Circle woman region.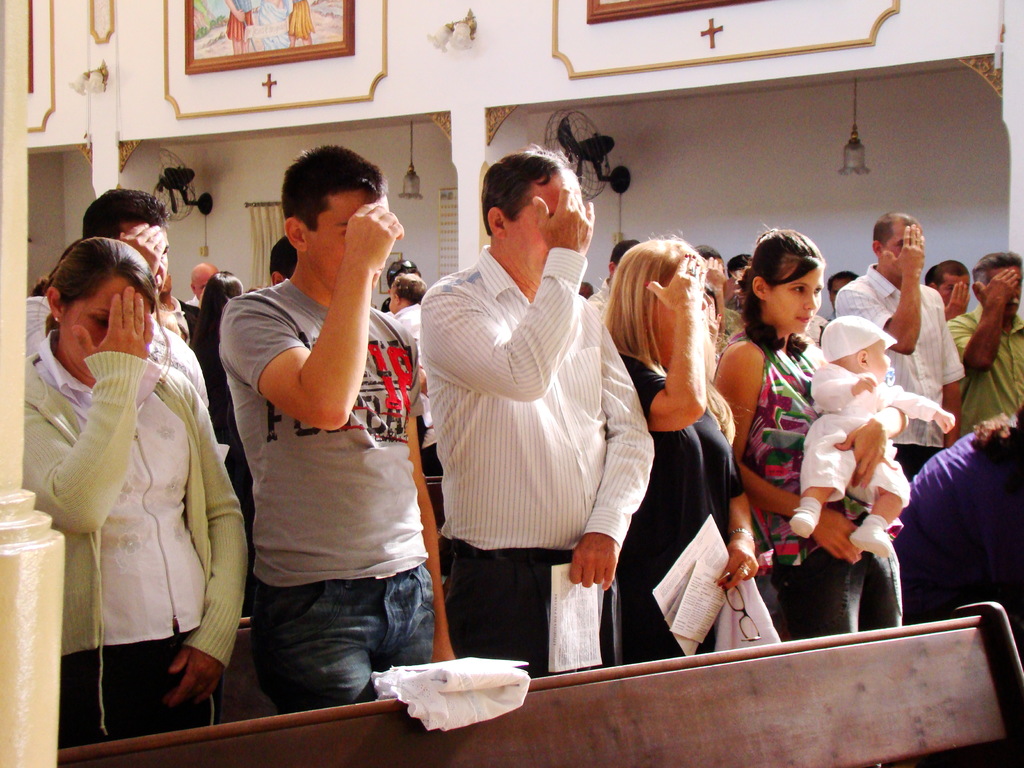
Region: left=601, top=233, right=779, bottom=668.
